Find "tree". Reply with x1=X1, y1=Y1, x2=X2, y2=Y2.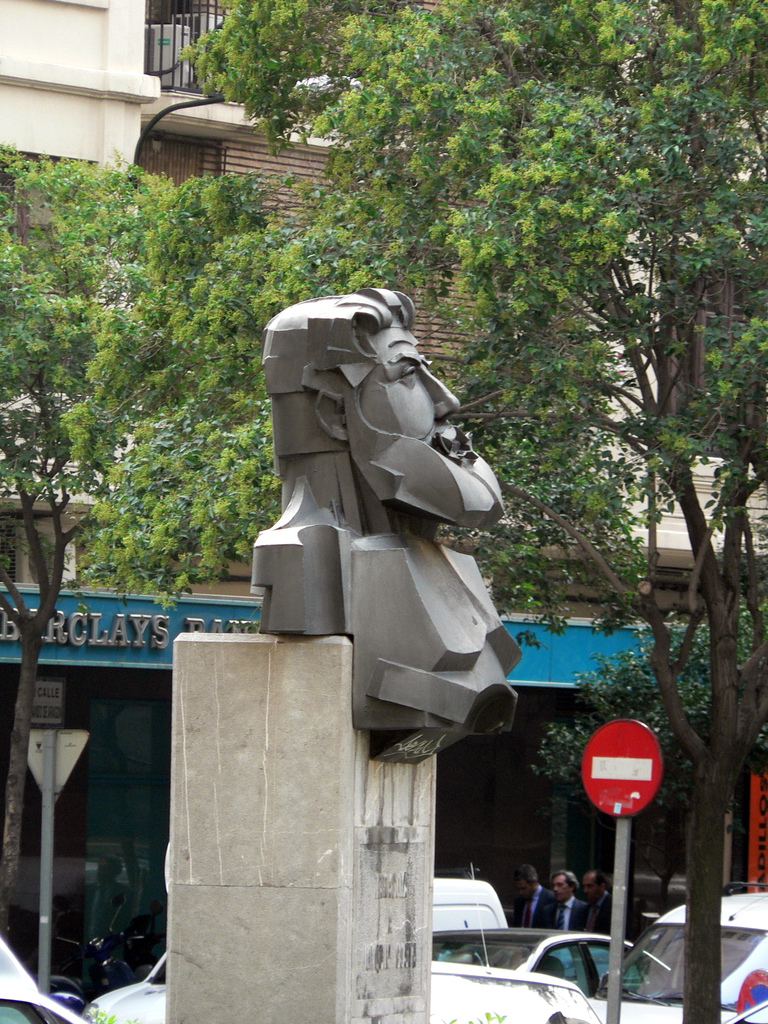
x1=534, y1=580, x2=767, y2=943.
